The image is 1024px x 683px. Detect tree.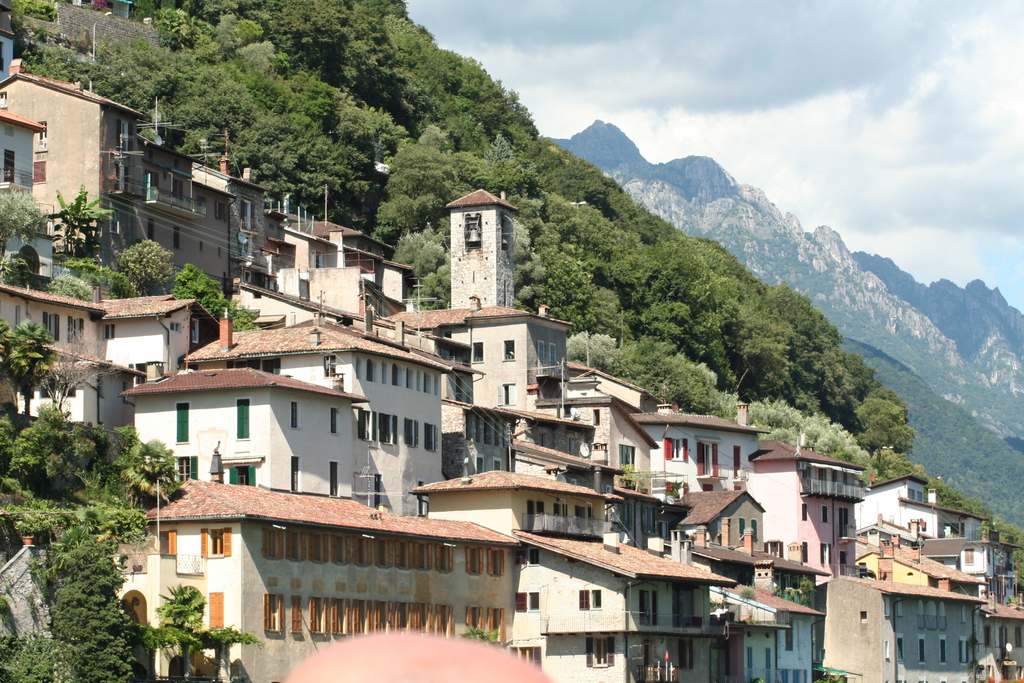
Detection: <box>390,10,427,77</box>.
